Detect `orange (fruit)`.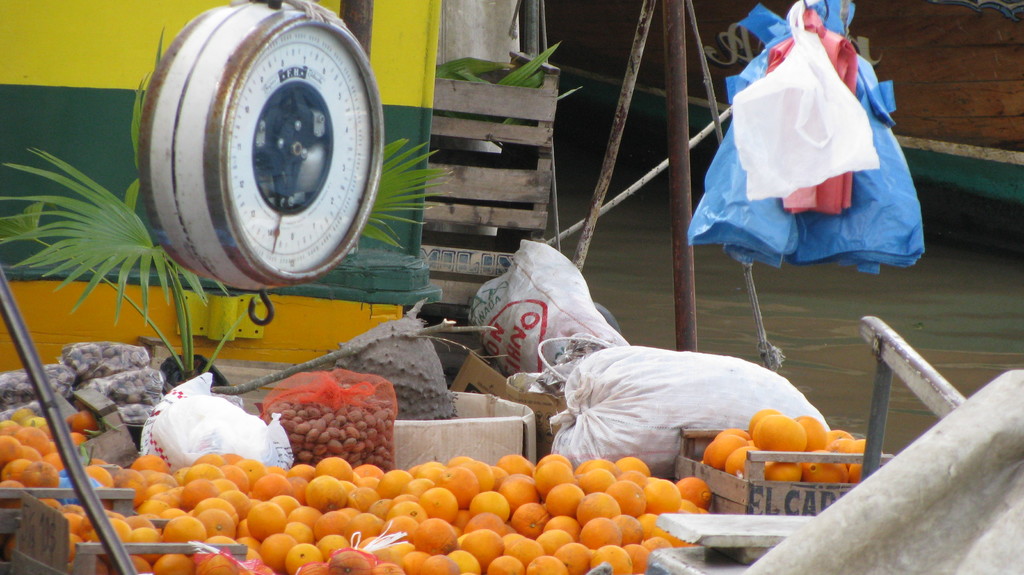
Detected at 136,494,171,519.
